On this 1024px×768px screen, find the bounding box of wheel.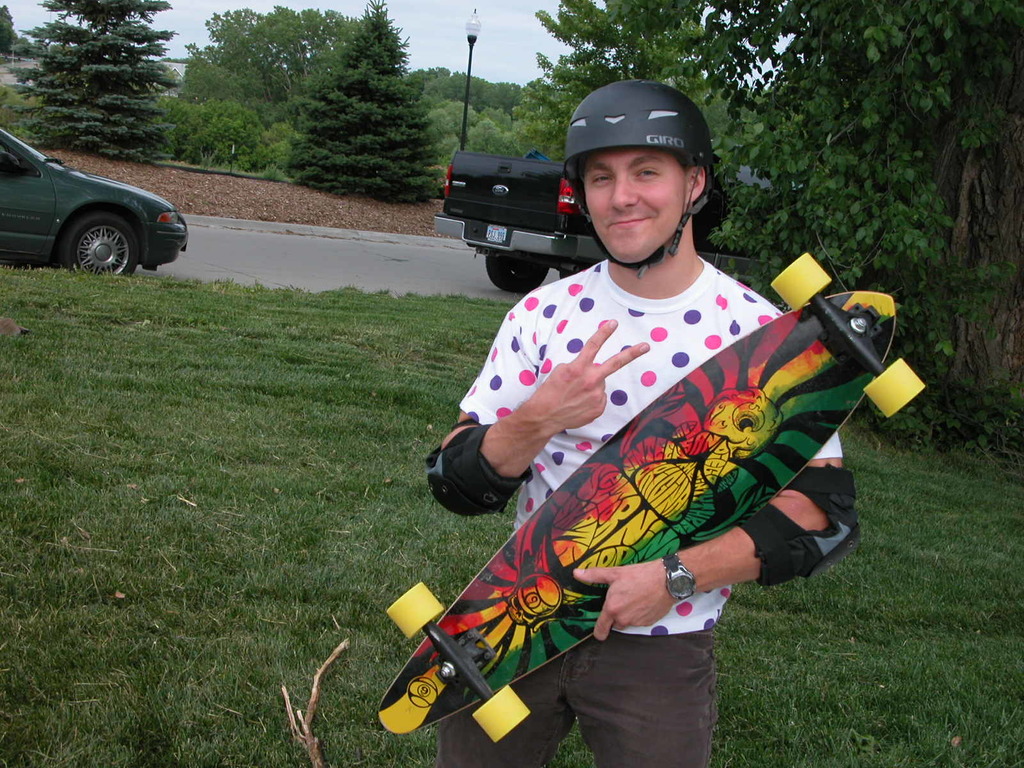
Bounding box: (left=34, top=189, right=143, bottom=270).
